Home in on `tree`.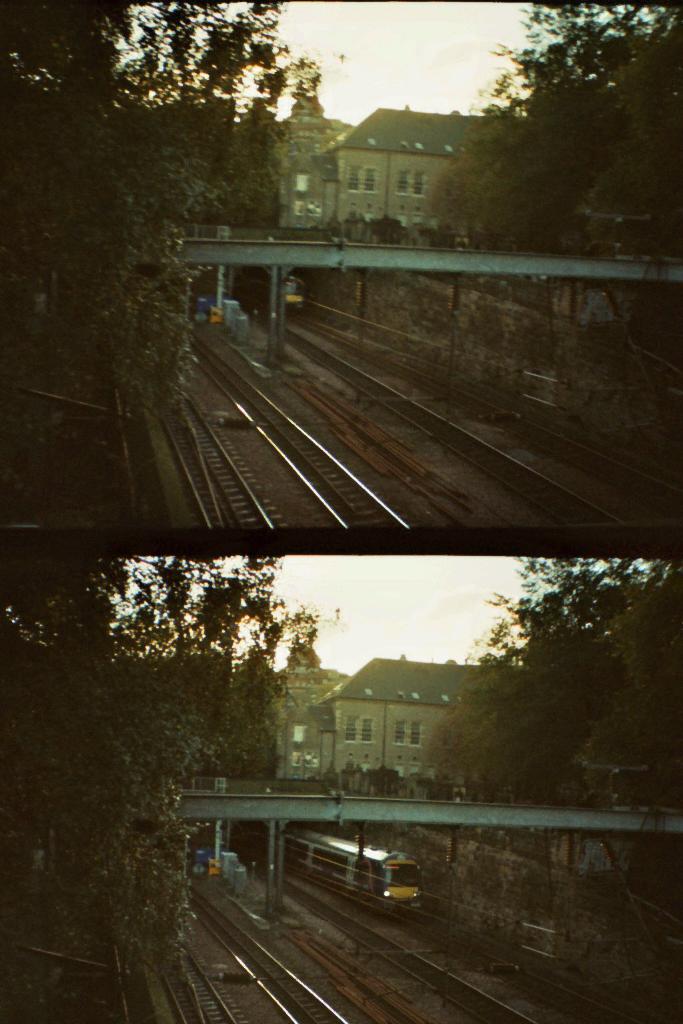
Homed in at (419,543,682,1023).
